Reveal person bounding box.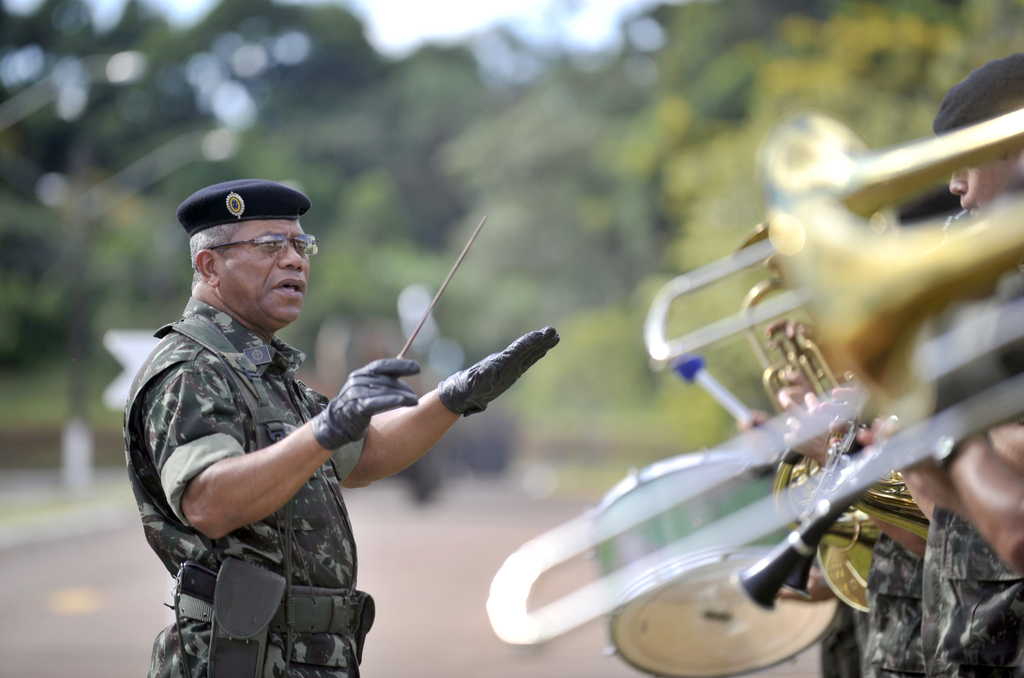
Revealed: pyautogui.locateOnScreen(135, 134, 561, 677).
